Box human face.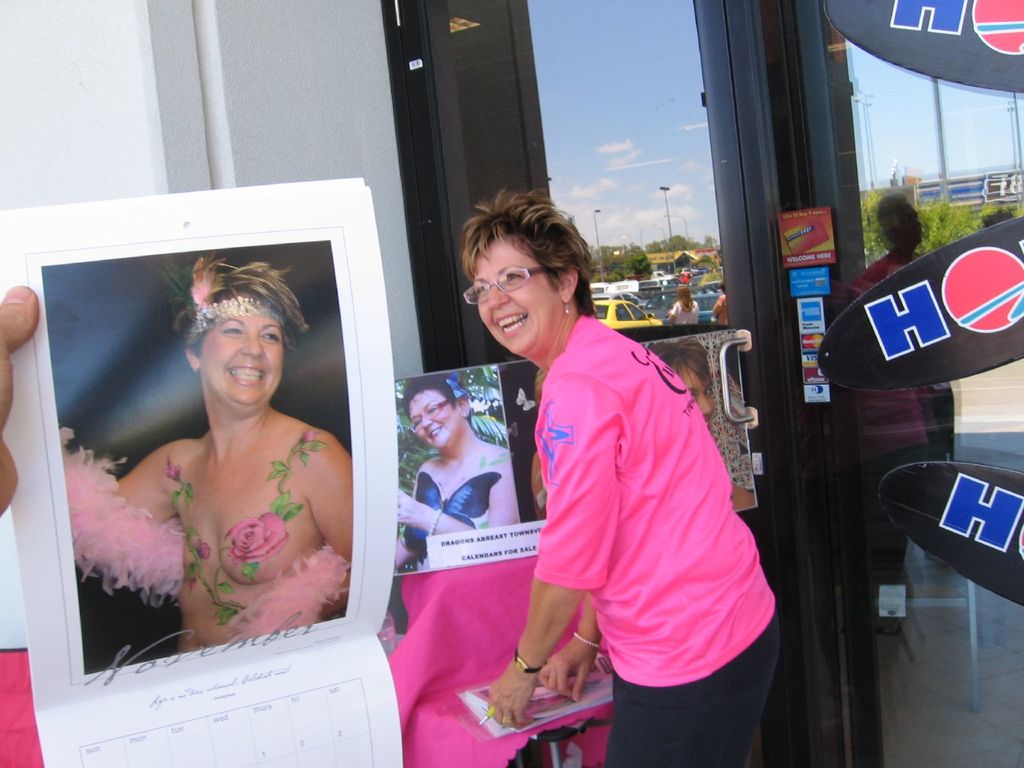
Rect(477, 236, 563, 356).
